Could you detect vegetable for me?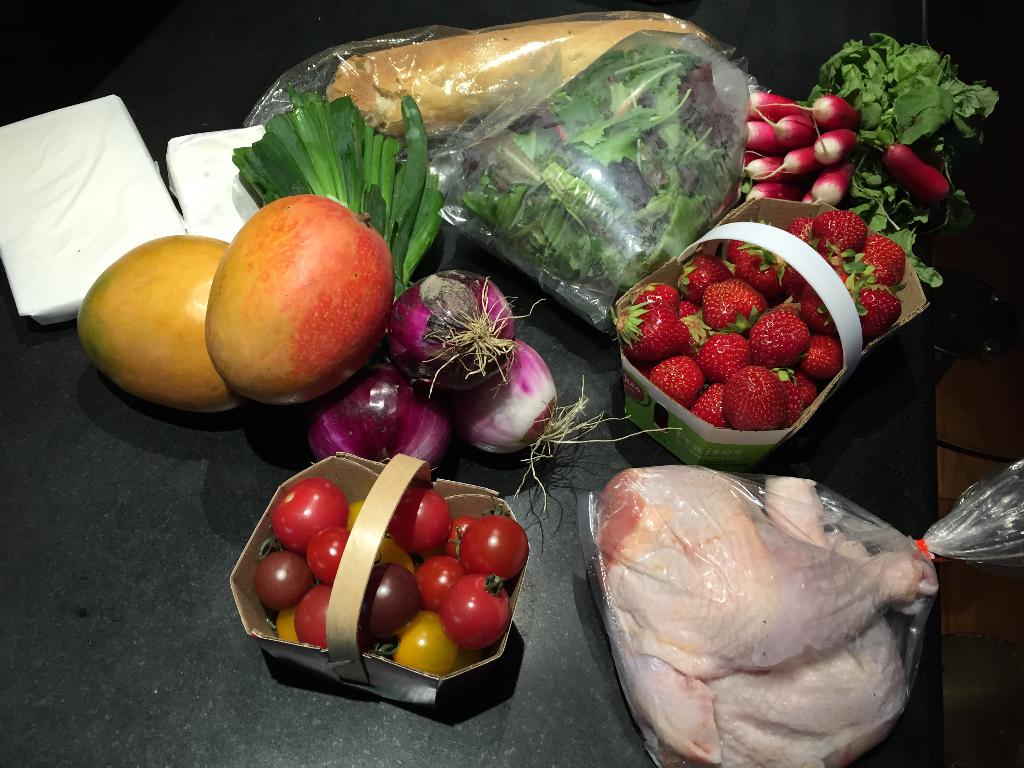
Detection result: (294,351,447,474).
